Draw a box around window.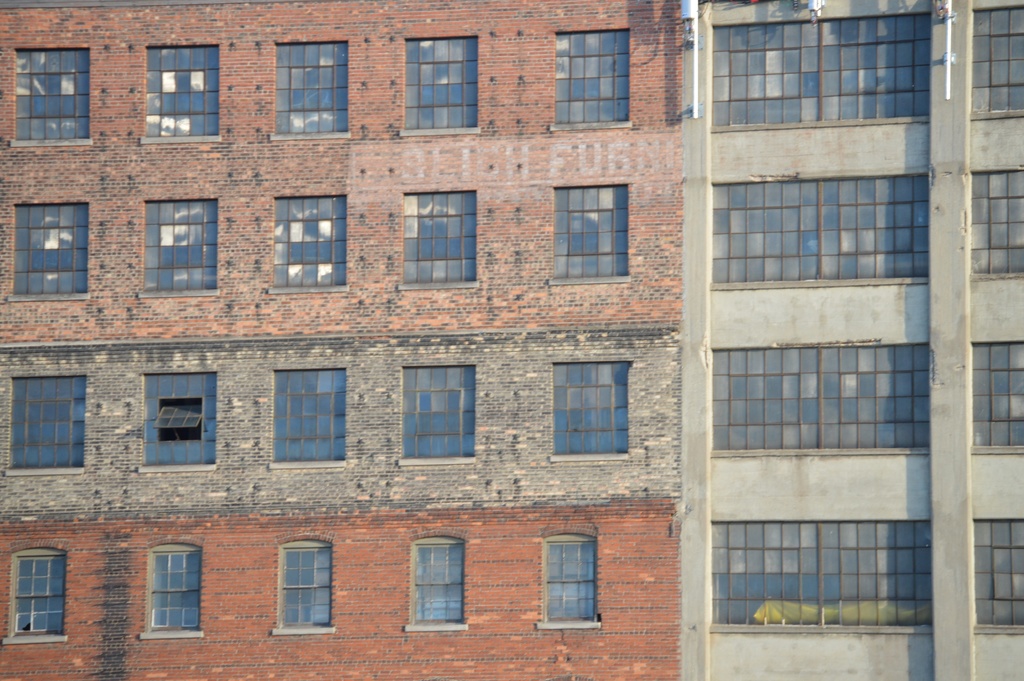
Rect(6, 373, 87, 472).
